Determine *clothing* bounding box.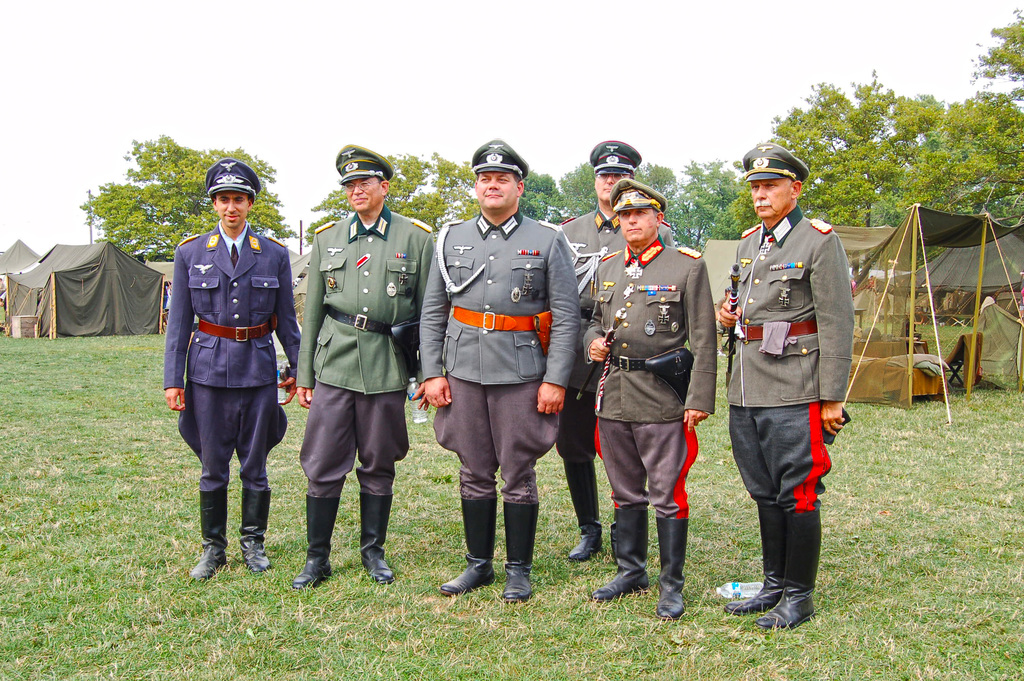
Determined: bbox=[422, 138, 579, 500].
